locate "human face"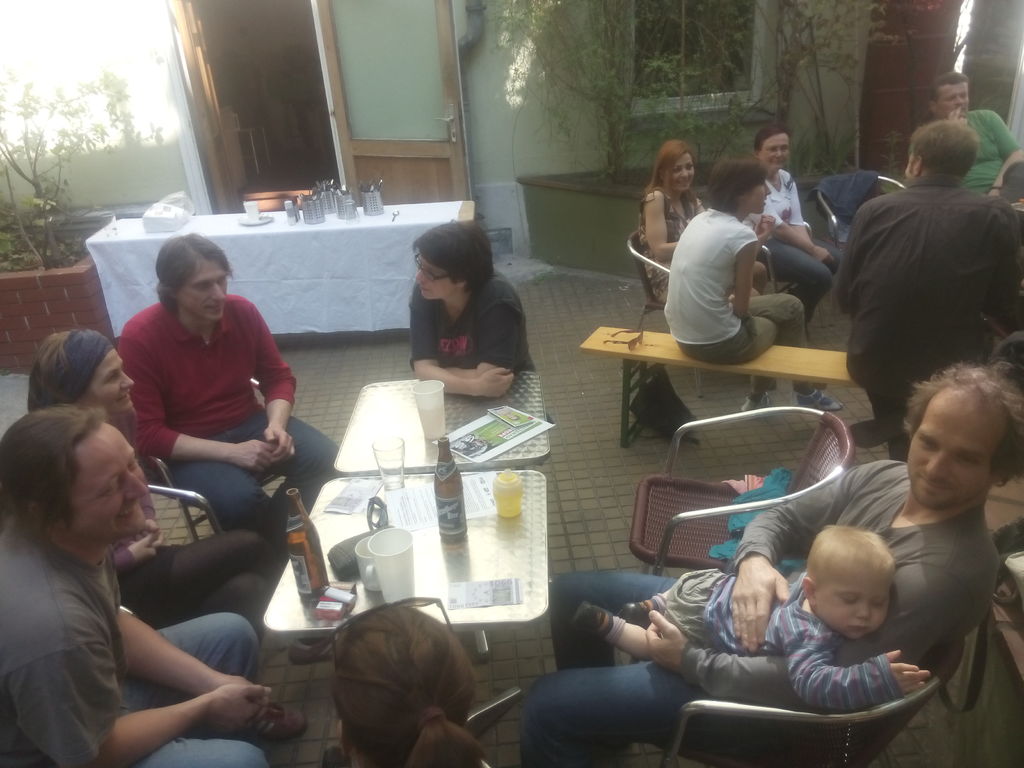
[left=79, top=427, right=149, bottom=534]
